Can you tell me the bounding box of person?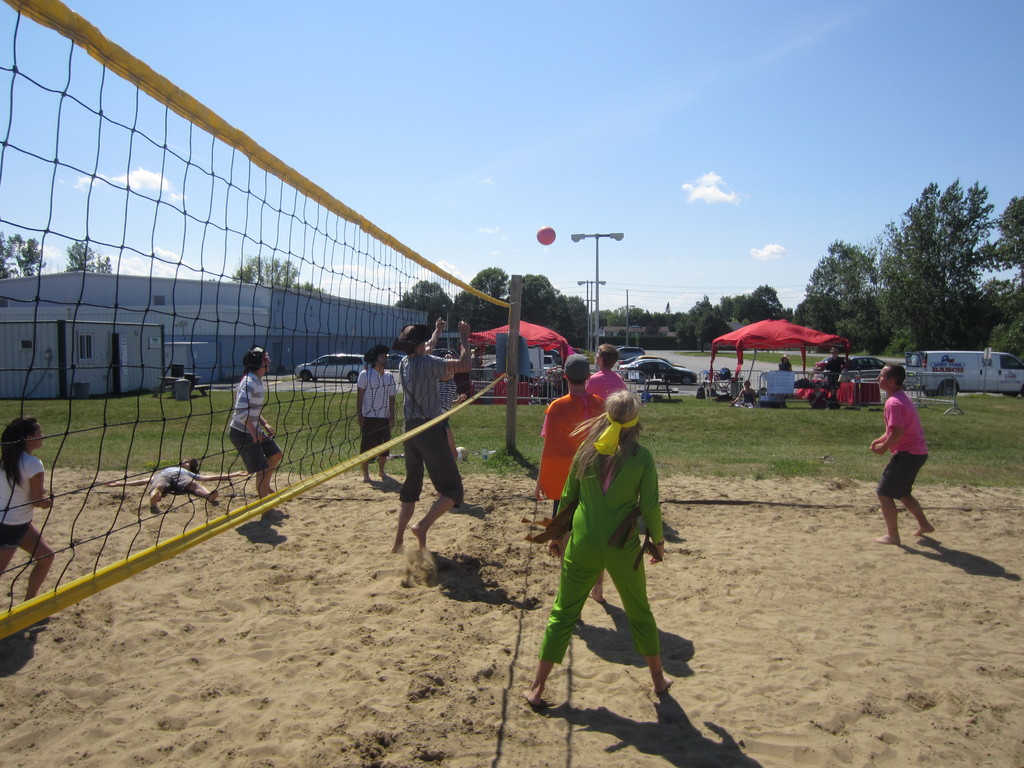
<box>737,383,755,406</box>.
